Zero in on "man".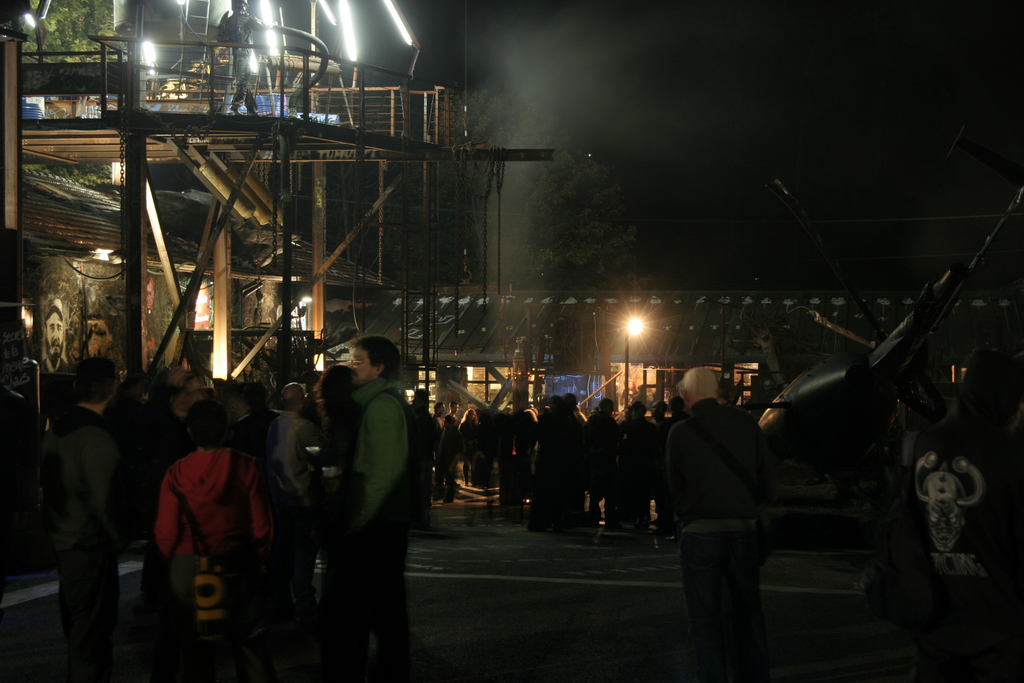
Zeroed in: (30,356,127,611).
